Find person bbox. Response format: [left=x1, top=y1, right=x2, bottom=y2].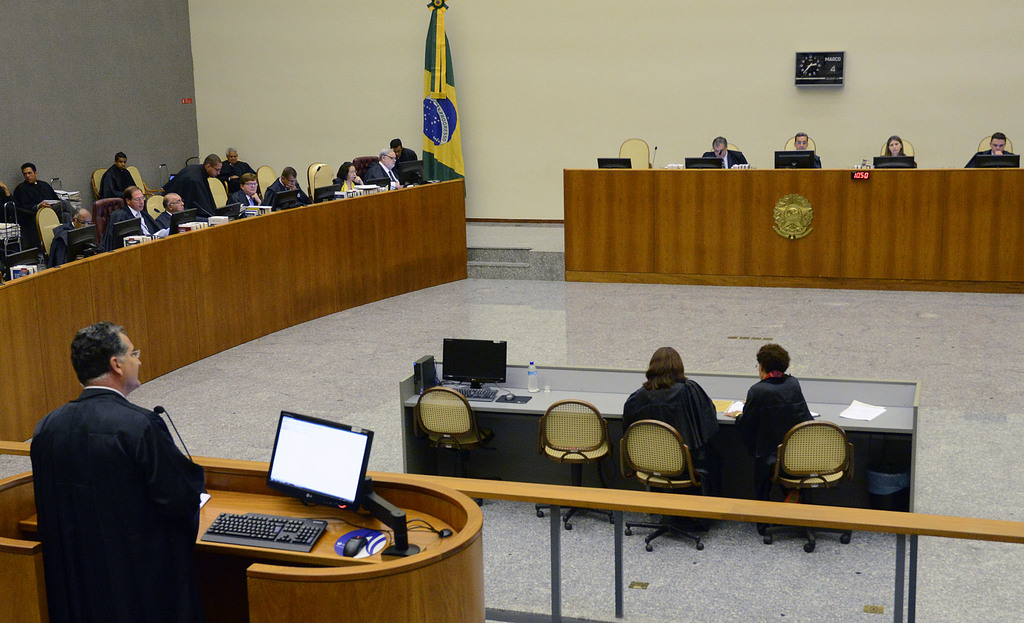
[left=30, top=322, right=204, bottom=622].
